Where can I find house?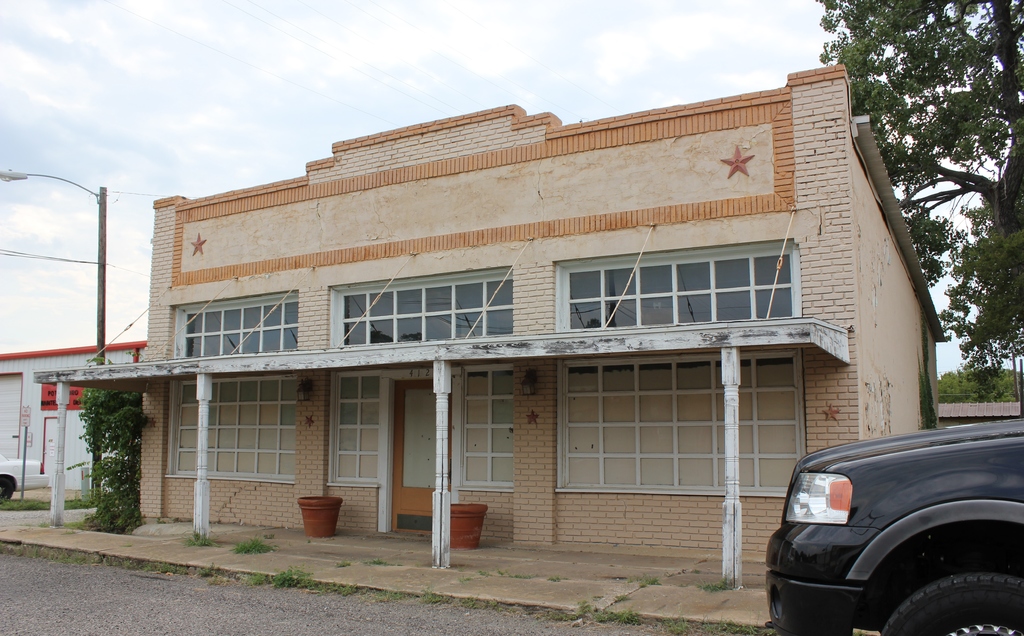
You can find it at box(109, 62, 954, 585).
